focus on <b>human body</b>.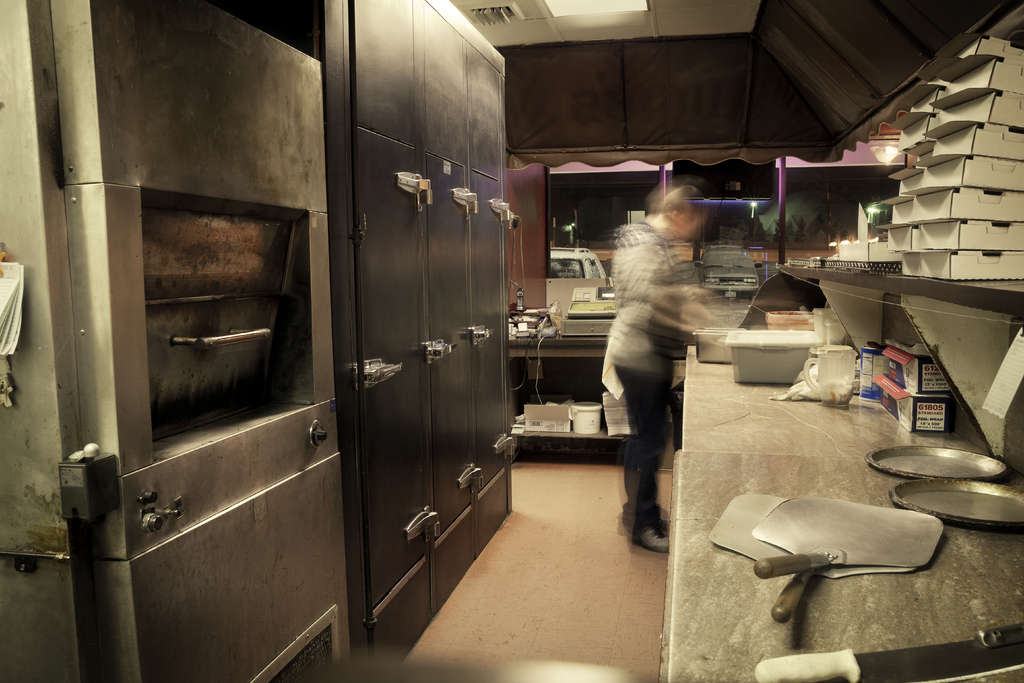
Focused at (611,172,732,554).
